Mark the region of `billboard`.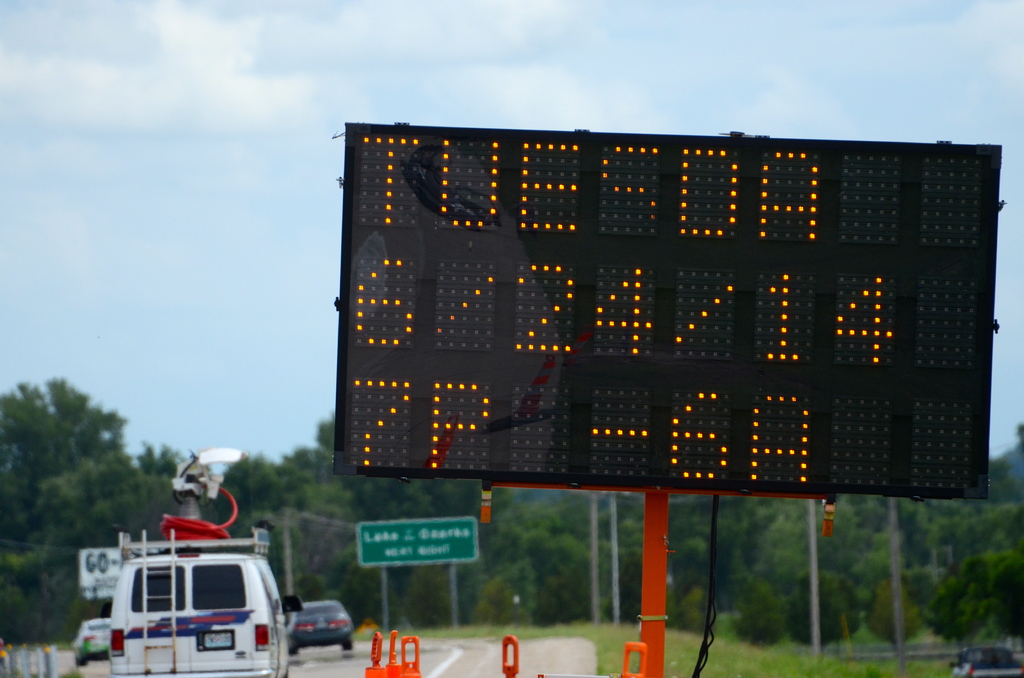
Region: crop(334, 117, 1002, 502).
